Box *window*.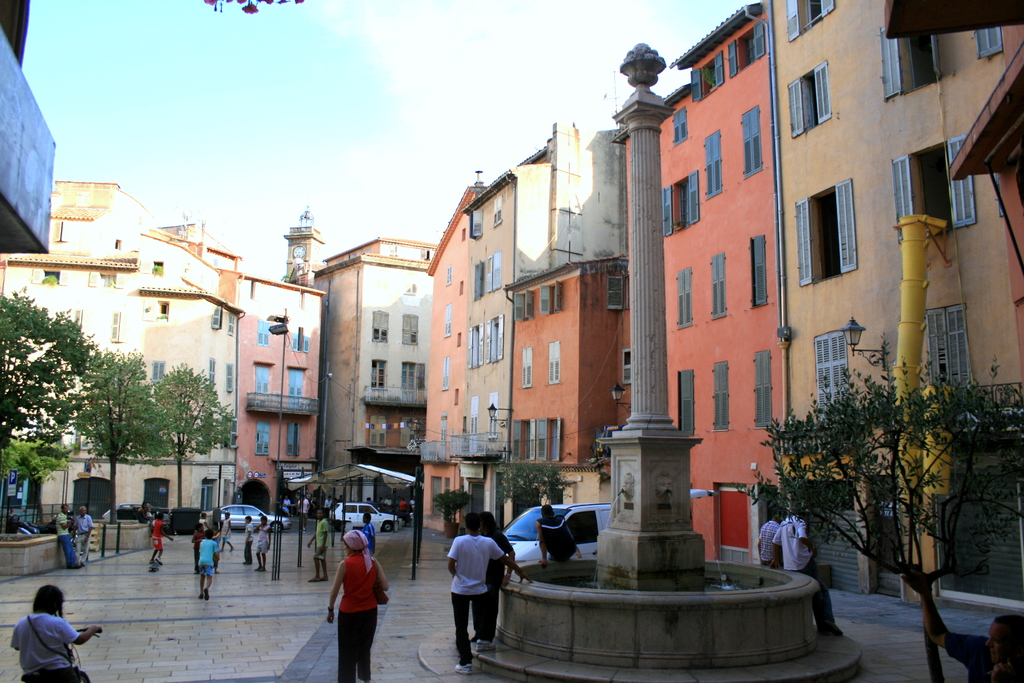
detection(289, 370, 304, 399).
